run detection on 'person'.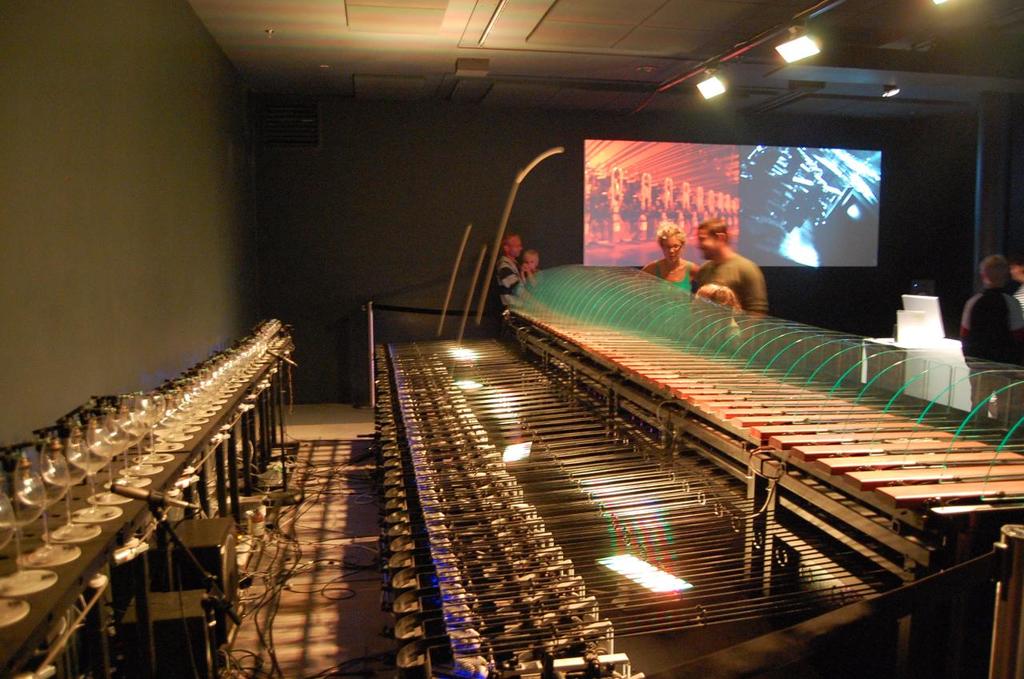
Result: x1=960 y1=254 x2=1023 y2=359.
